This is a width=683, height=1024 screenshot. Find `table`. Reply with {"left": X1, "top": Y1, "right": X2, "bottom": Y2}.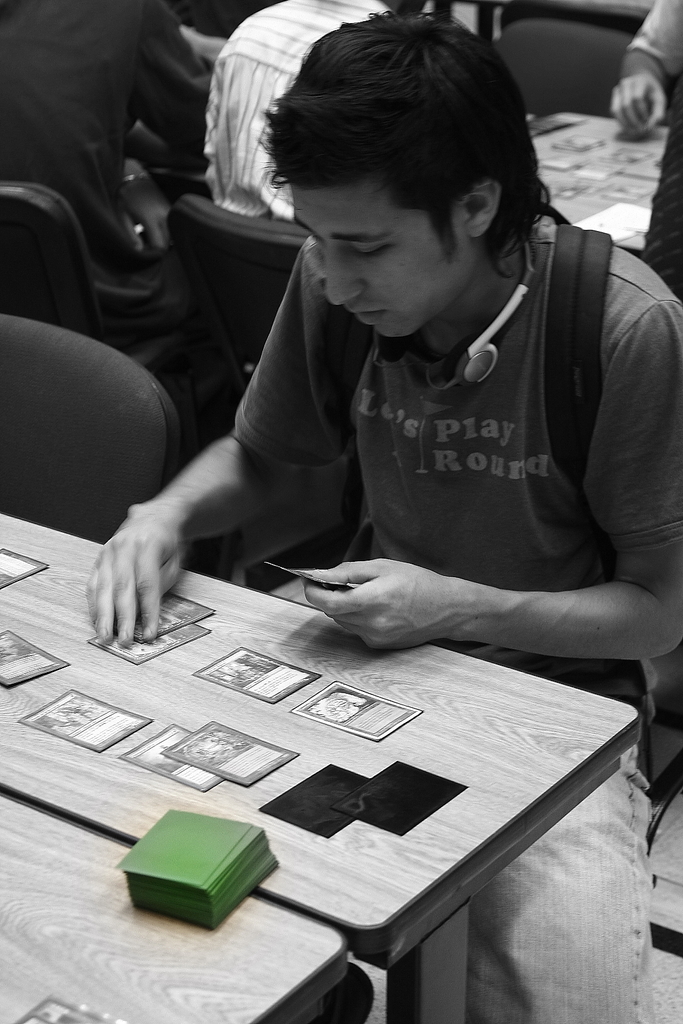
{"left": 17, "top": 478, "right": 674, "bottom": 1007}.
